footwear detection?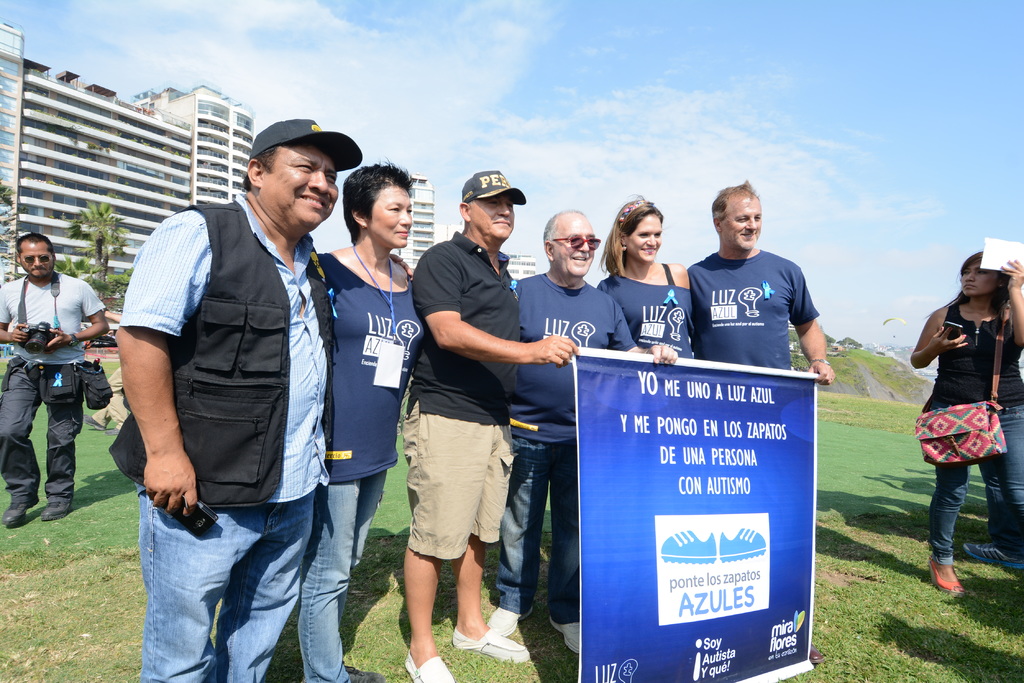
crop(344, 663, 385, 682)
